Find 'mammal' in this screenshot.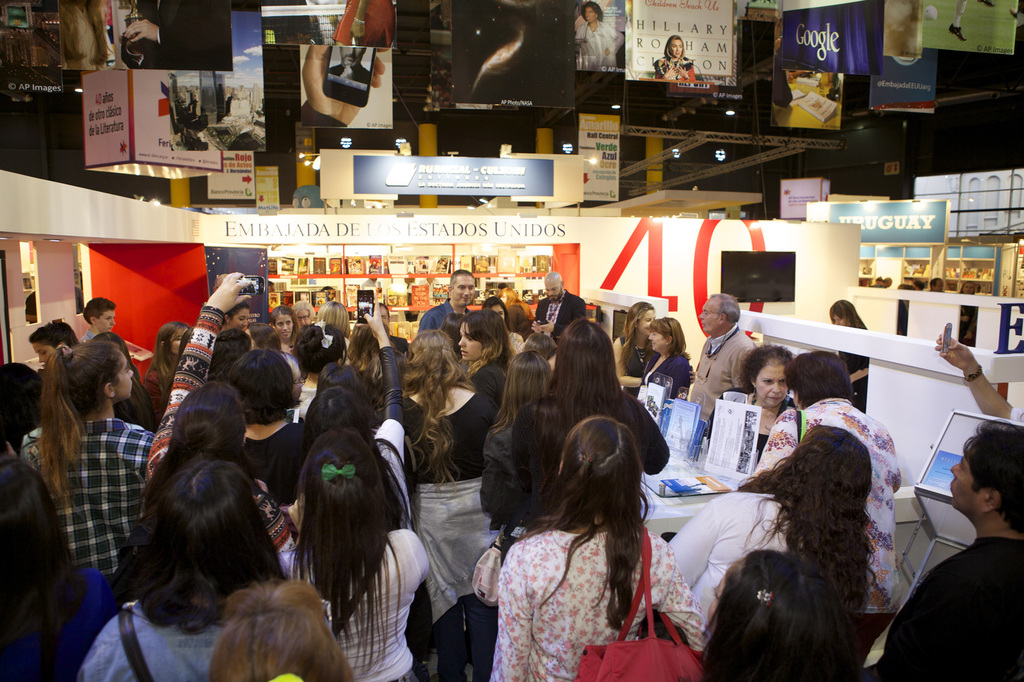
The bounding box for 'mammal' is (301,47,387,129).
